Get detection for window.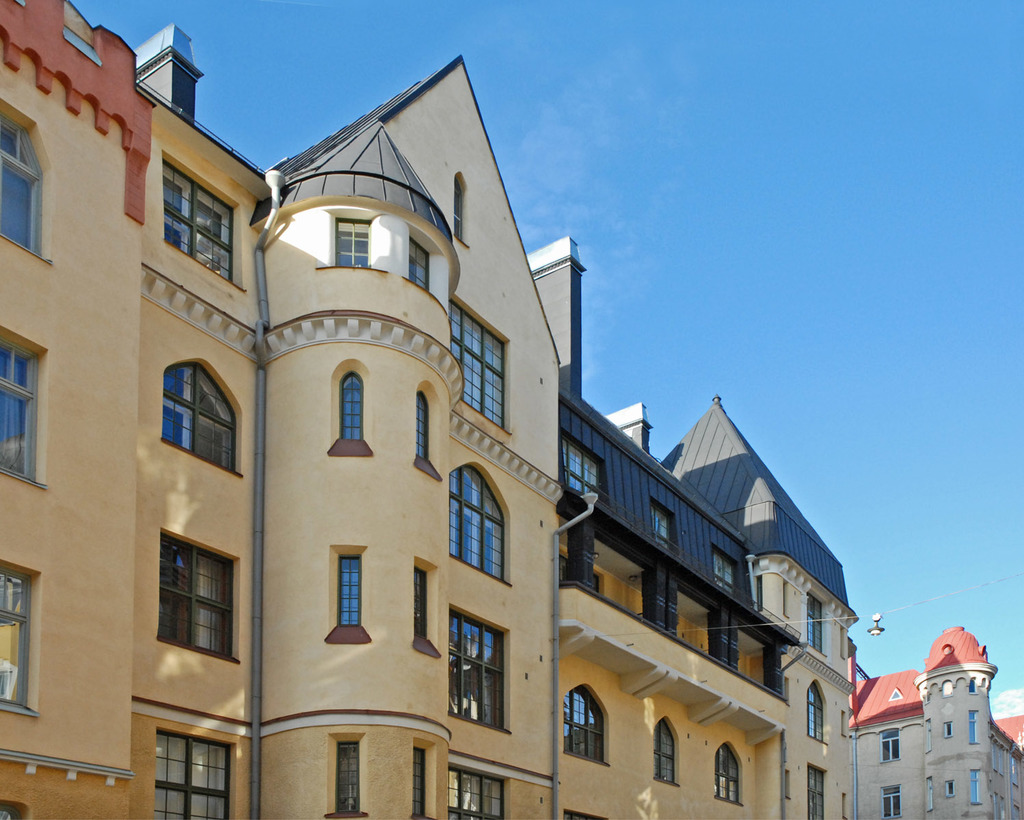
Detection: rect(653, 510, 670, 551).
